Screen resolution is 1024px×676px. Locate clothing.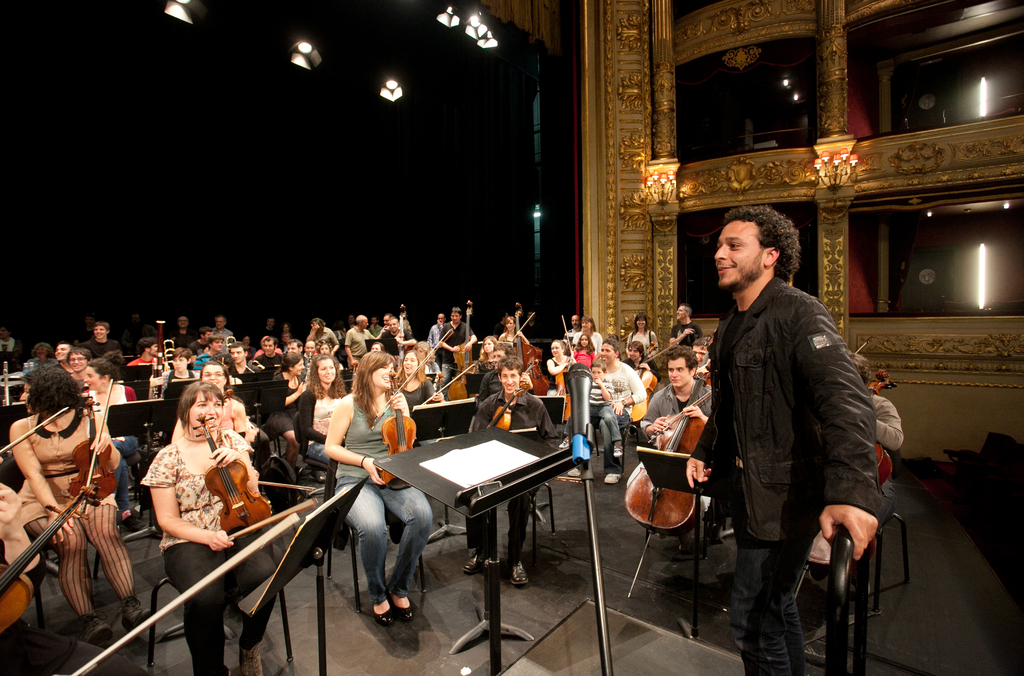
432, 327, 445, 358.
